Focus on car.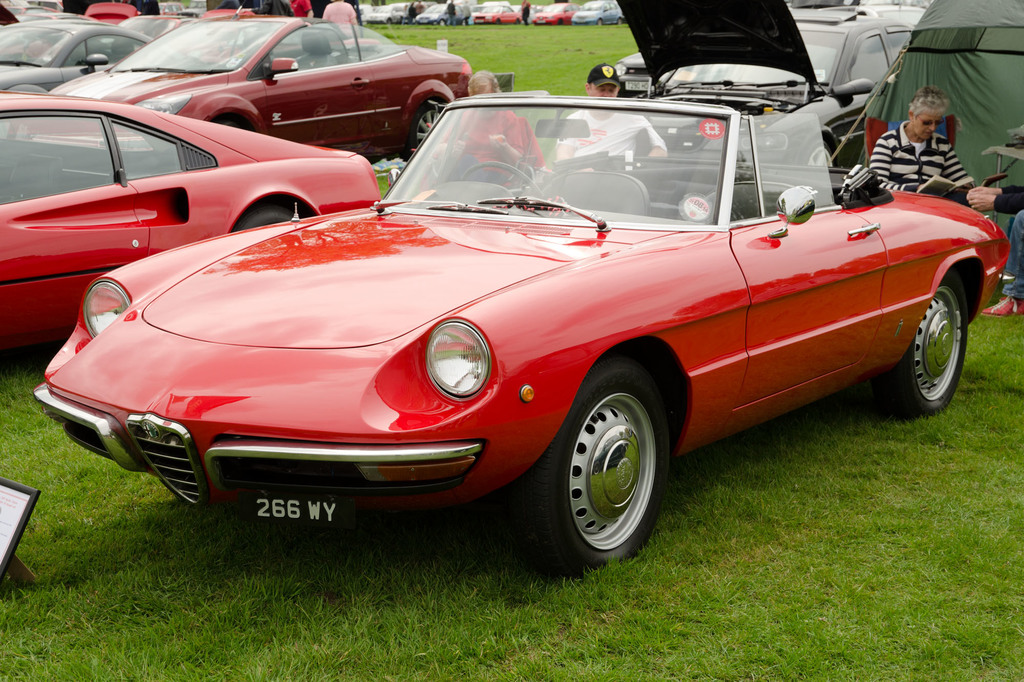
Focused at pyautogui.locateOnScreen(0, 19, 163, 90).
